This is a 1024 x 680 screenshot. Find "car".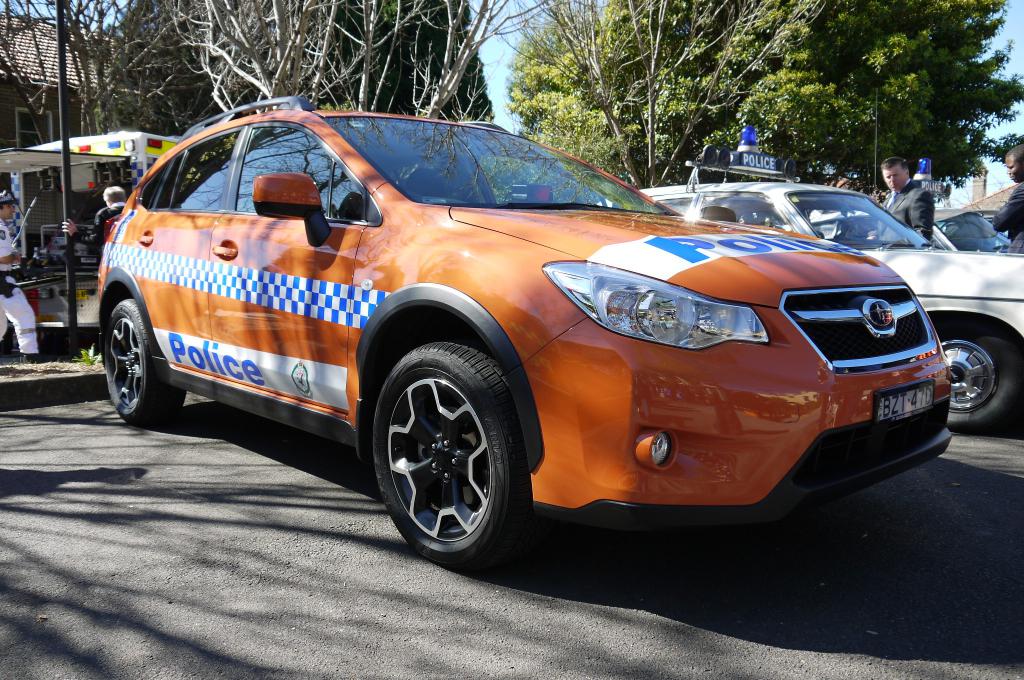
Bounding box: locate(596, 88, 1023, 434).
